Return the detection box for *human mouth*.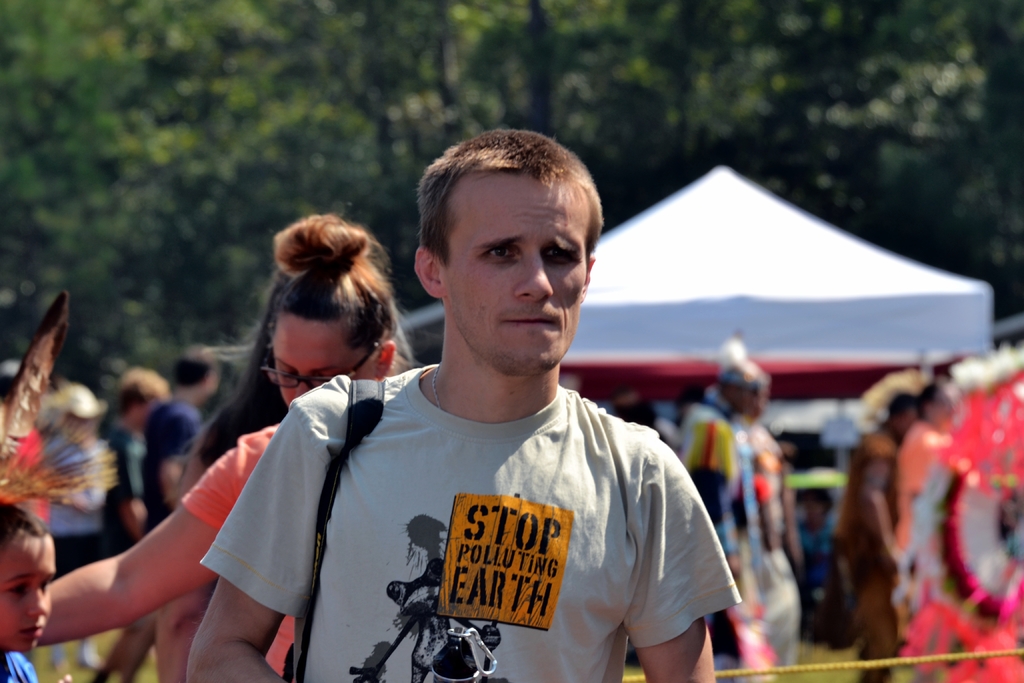
19,624,46,645.
